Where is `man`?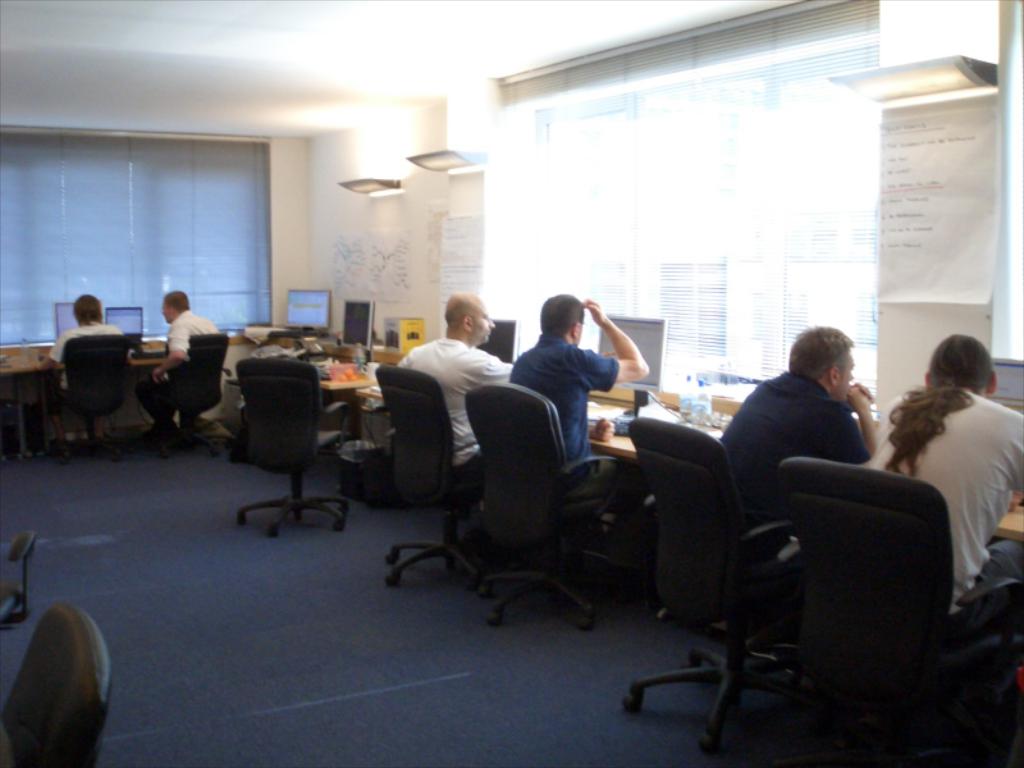
{"left": 50, "top": 297, "right": 122, "bottom": 458}.
